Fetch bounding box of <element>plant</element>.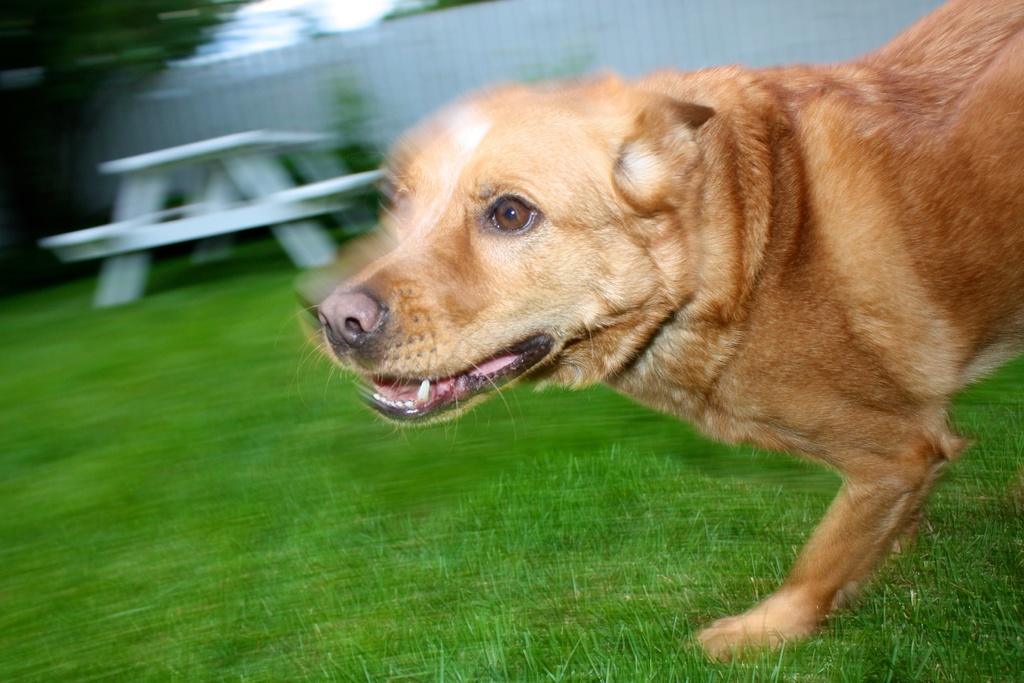
Bbox: (left=323, top=45, right=388, bottom=224).
